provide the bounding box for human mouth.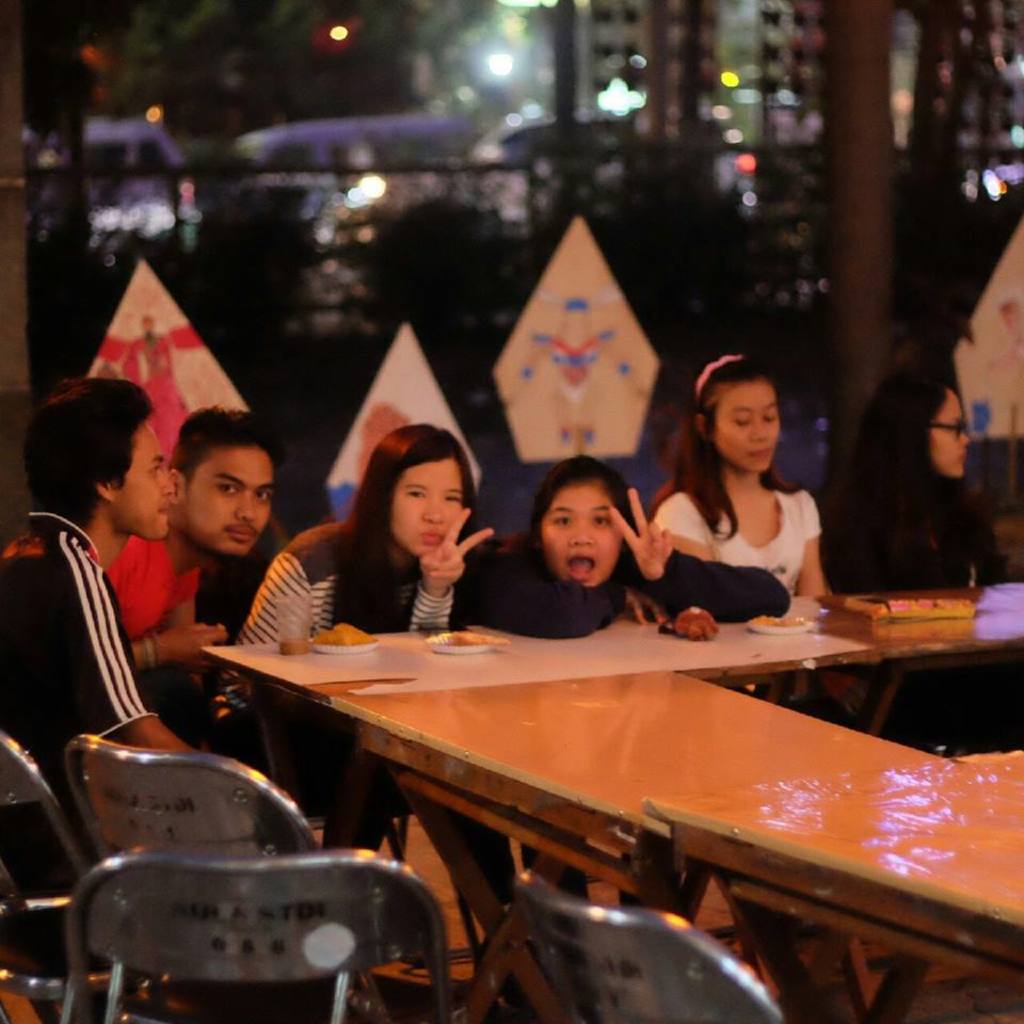
detection(557, 544, 606, 579).
